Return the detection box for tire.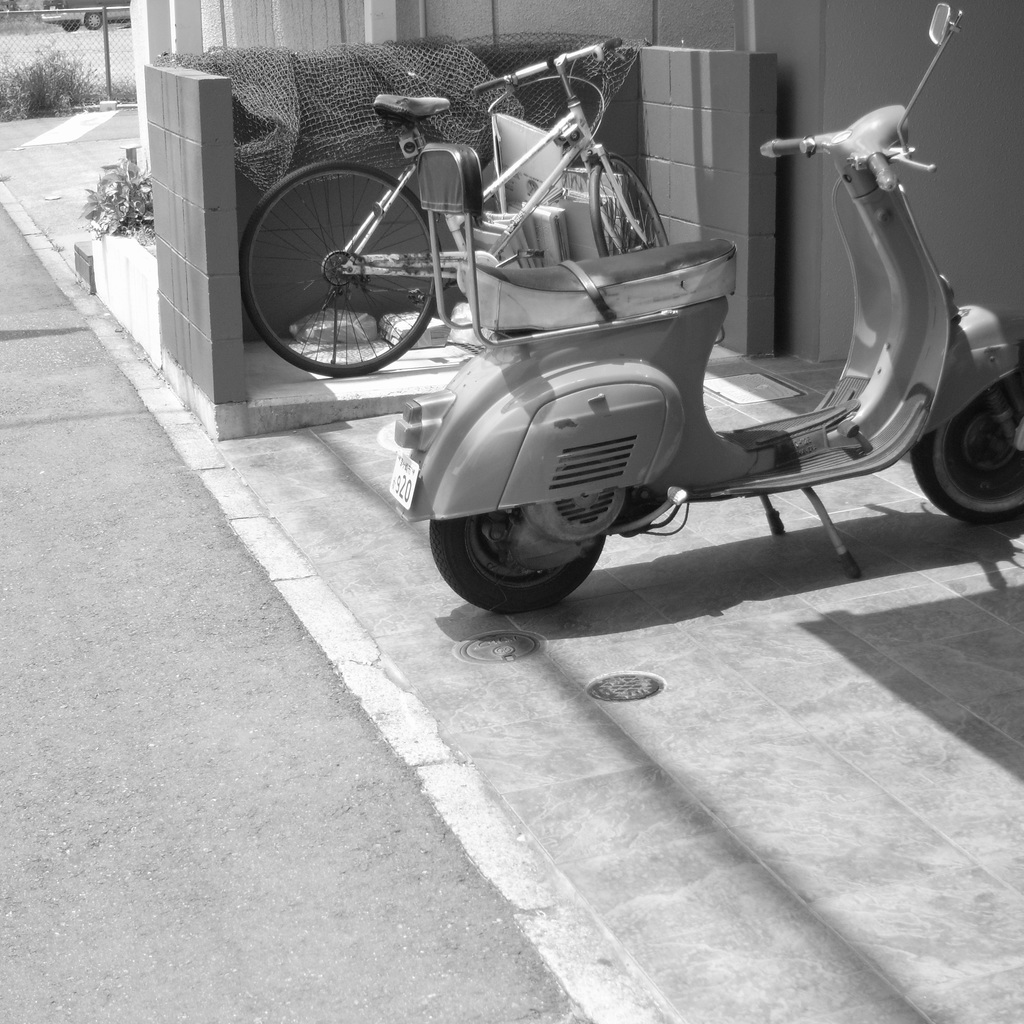
bbox=(912, 371, 1023, 522).
